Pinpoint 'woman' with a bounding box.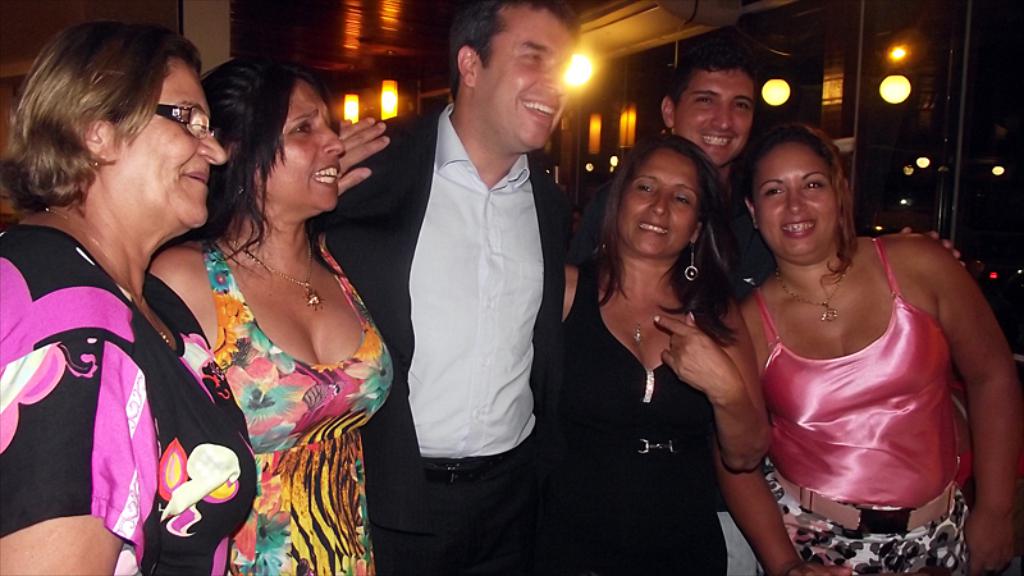
(x1=548, y1=118, x2=771, y2=575).
